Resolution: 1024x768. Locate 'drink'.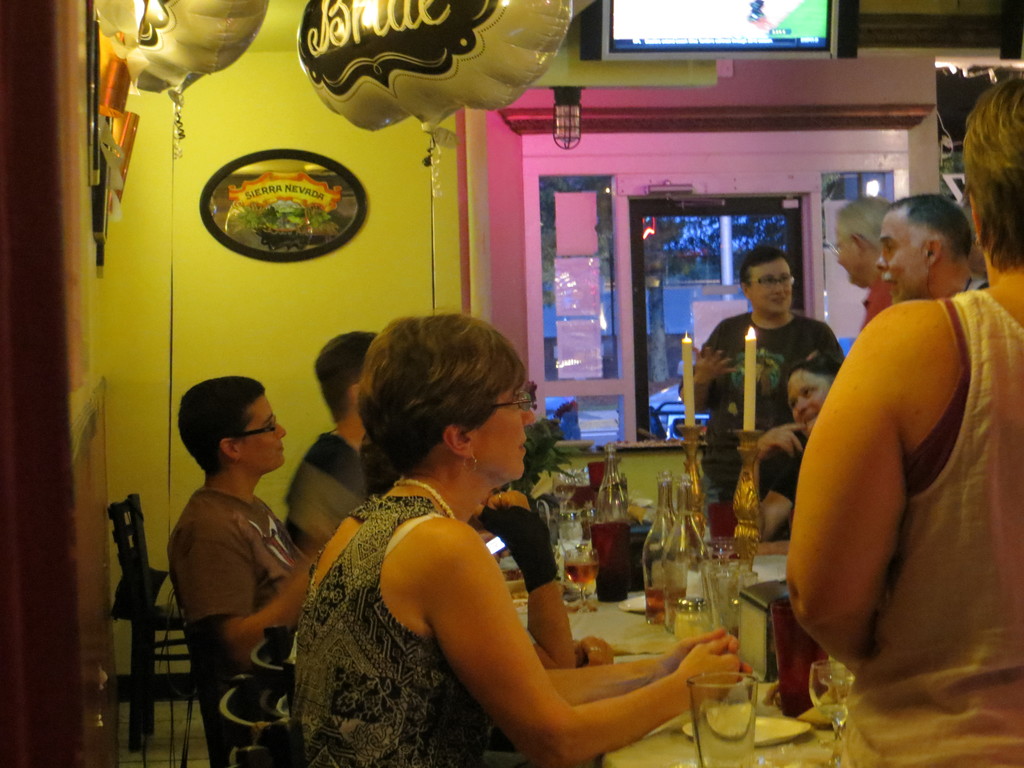
643/583/687/623.
